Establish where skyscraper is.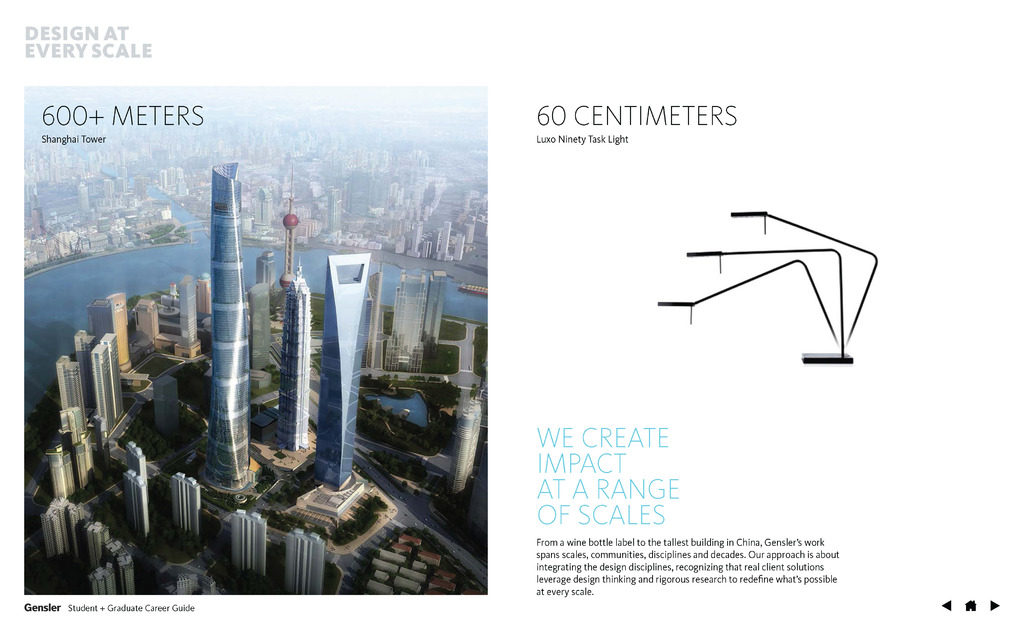
Established at BBox(201, 163, 252, 497).
